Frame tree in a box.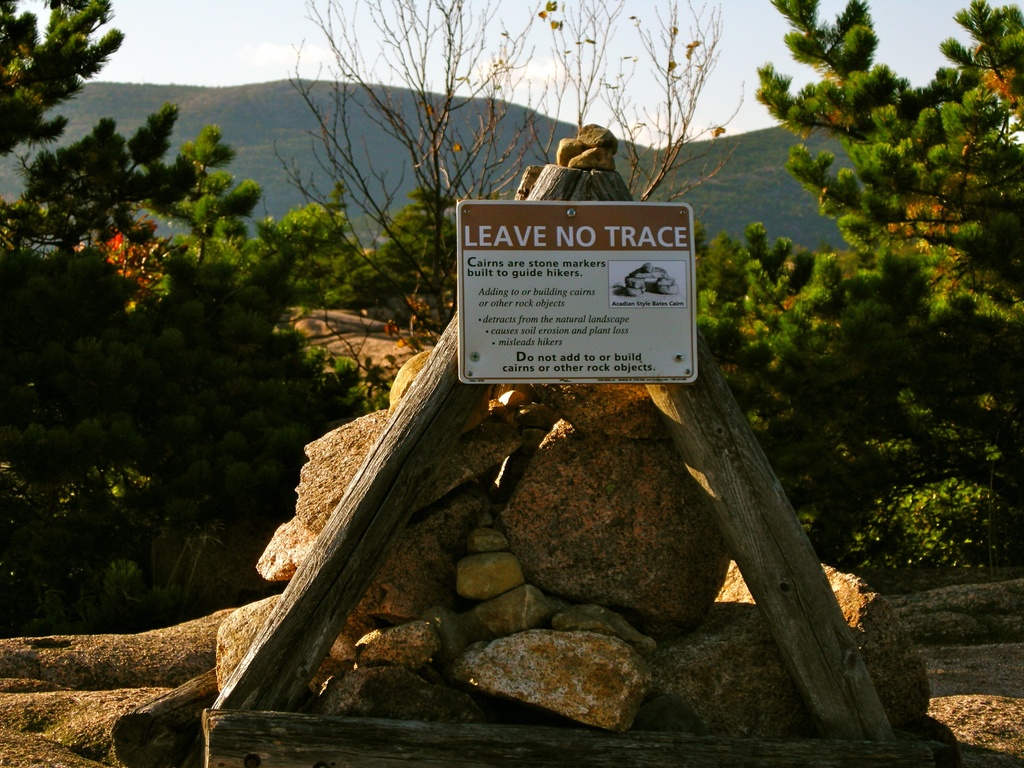
Rect(0, 0, 132, 163).
